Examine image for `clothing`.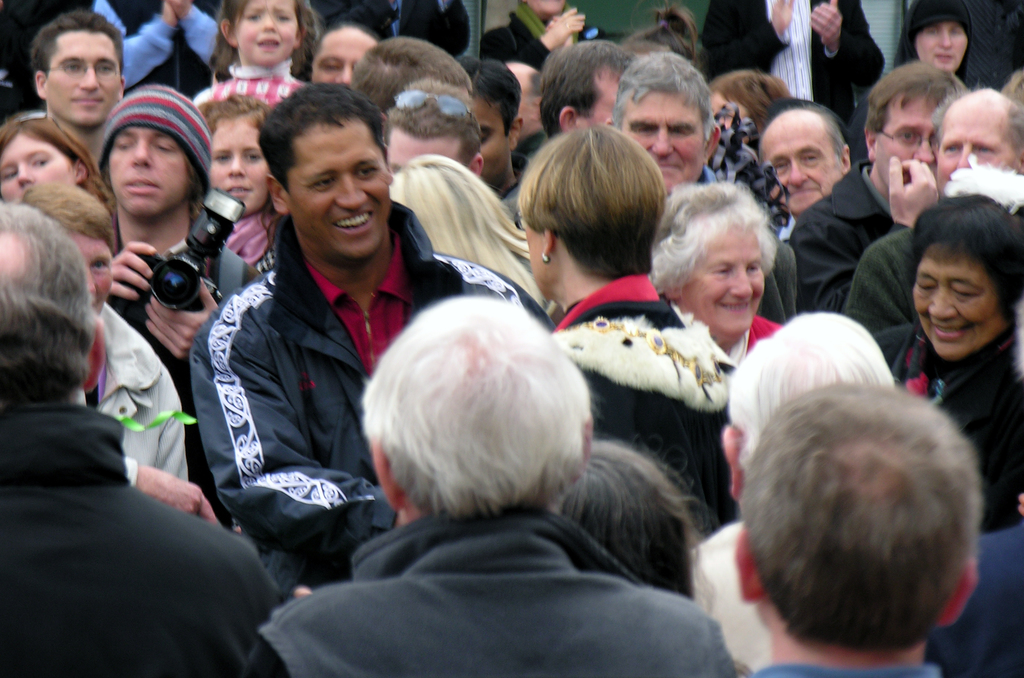
Examination result: locate(853, 218, 933, 374).
